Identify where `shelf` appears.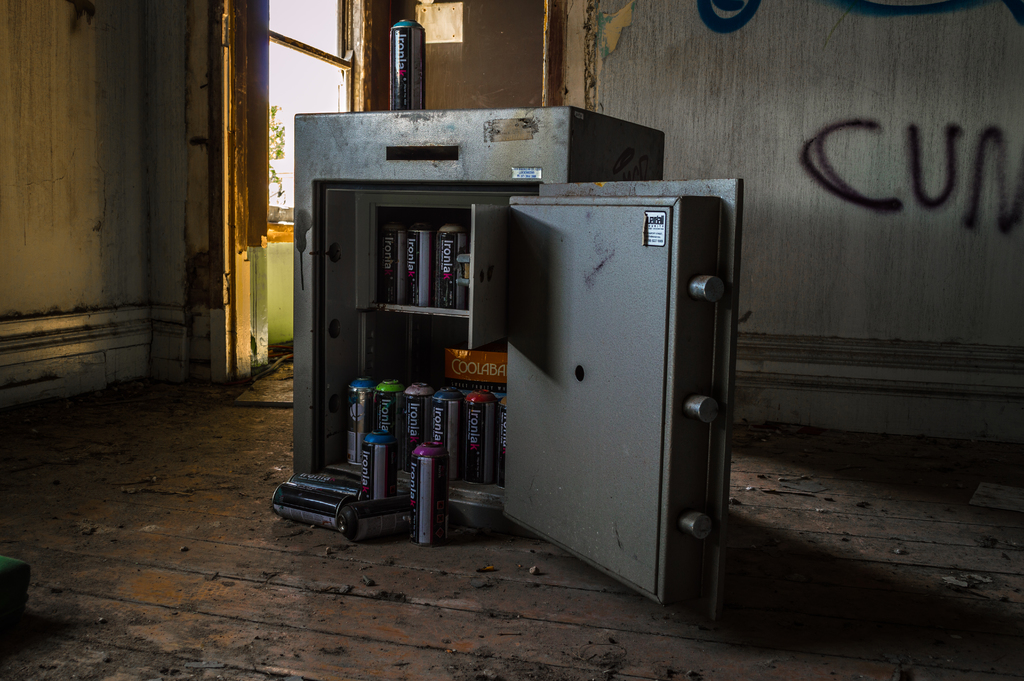
Appears at [x1=364, y1=318, x2=511, y2=469].
